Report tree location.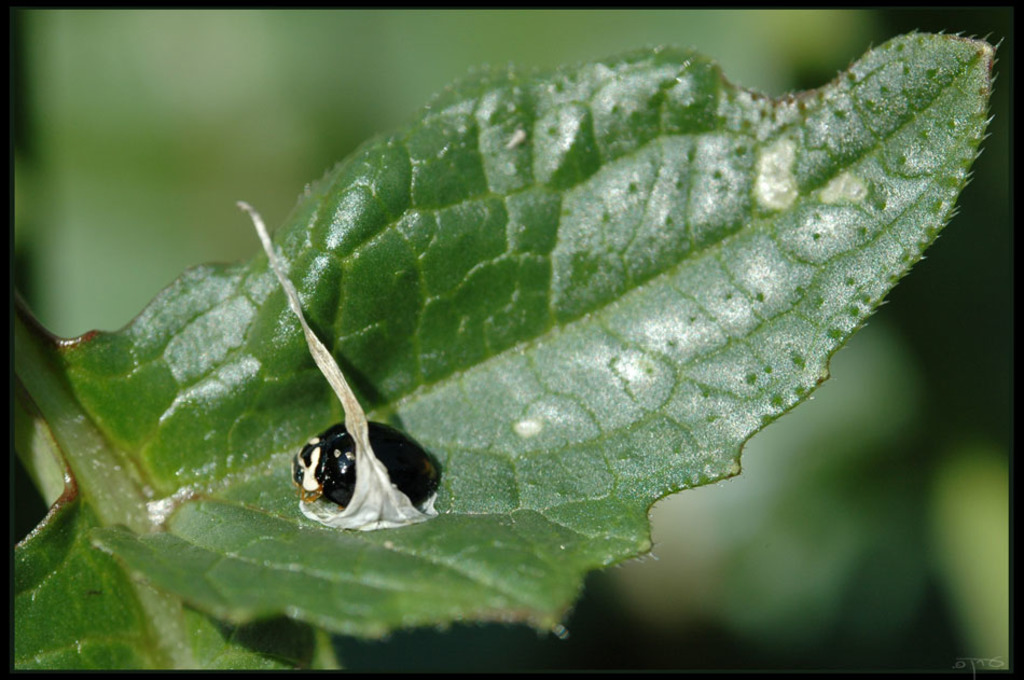
Report: <region>8, 9, 994, 649</region>.
